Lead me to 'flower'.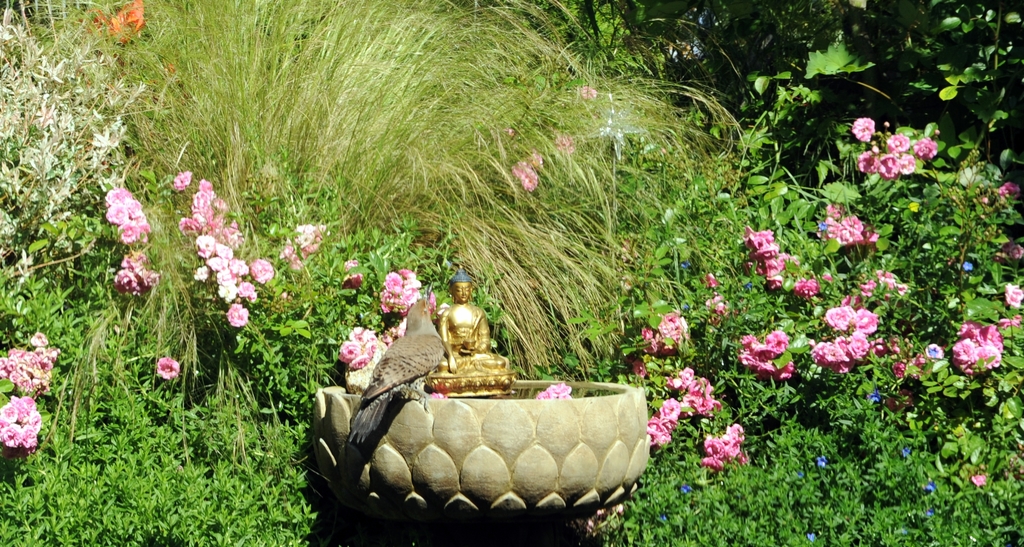
Lead to Rect(332, 322, 376, 384).
